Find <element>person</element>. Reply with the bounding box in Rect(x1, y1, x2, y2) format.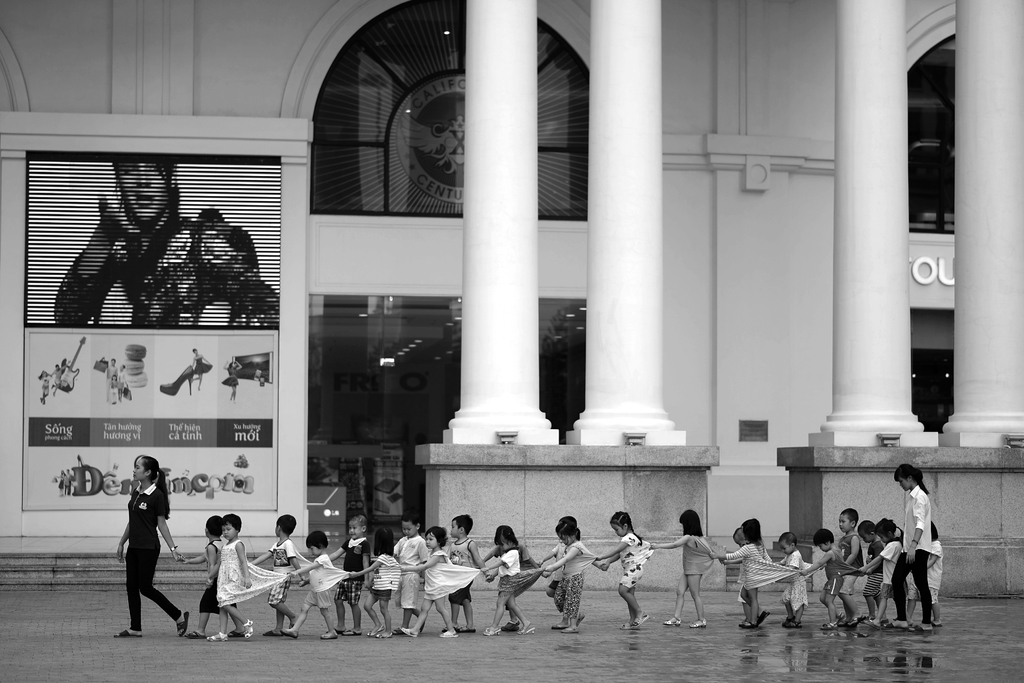
Rect(884, 464, 931, 634).
